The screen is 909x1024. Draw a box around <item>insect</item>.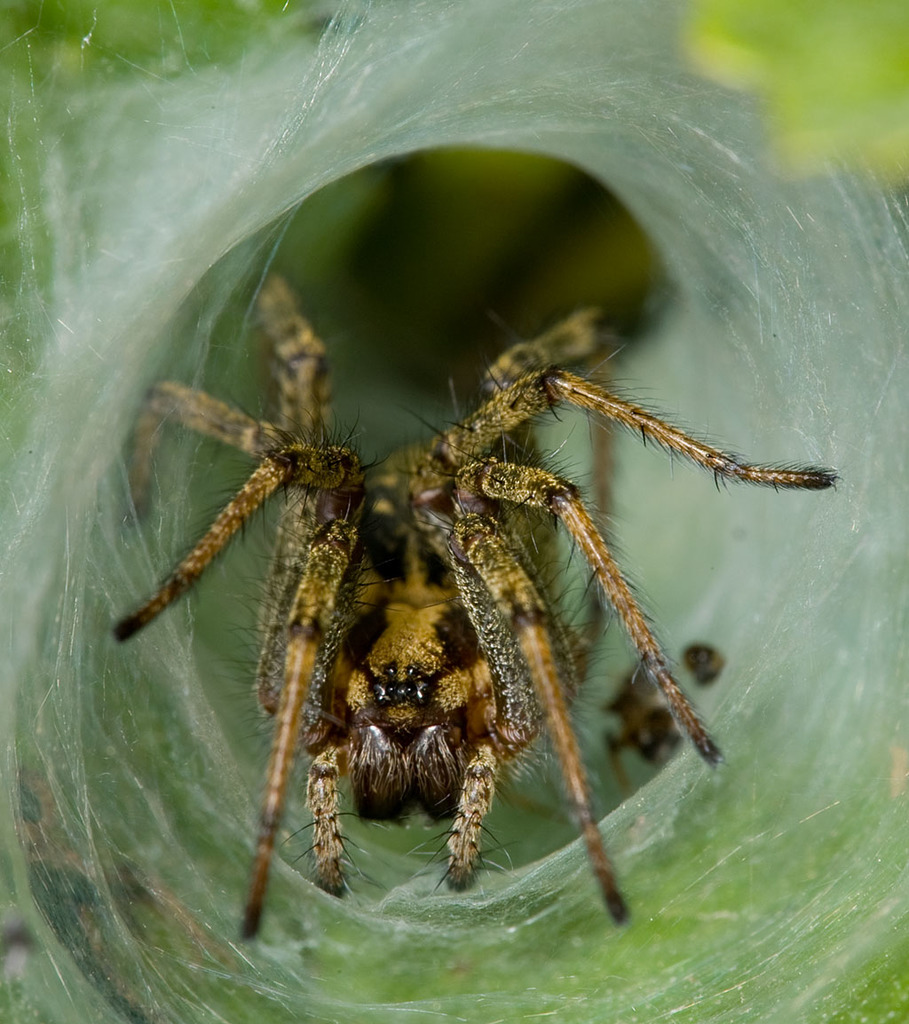
x1=104, y1=261, x2=839, y2=942.
